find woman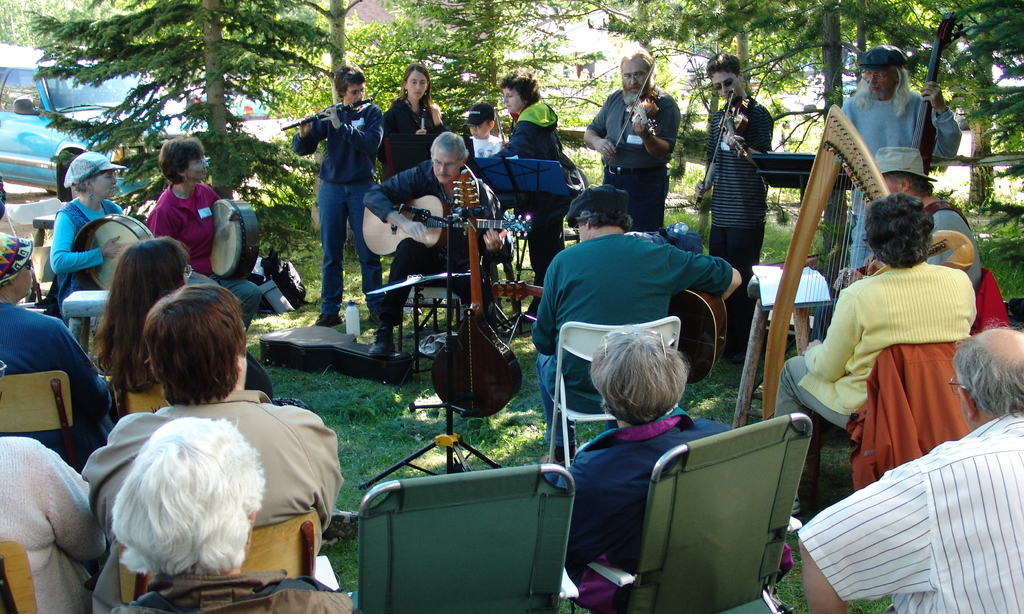
rect(773, 189, 979, 517)
